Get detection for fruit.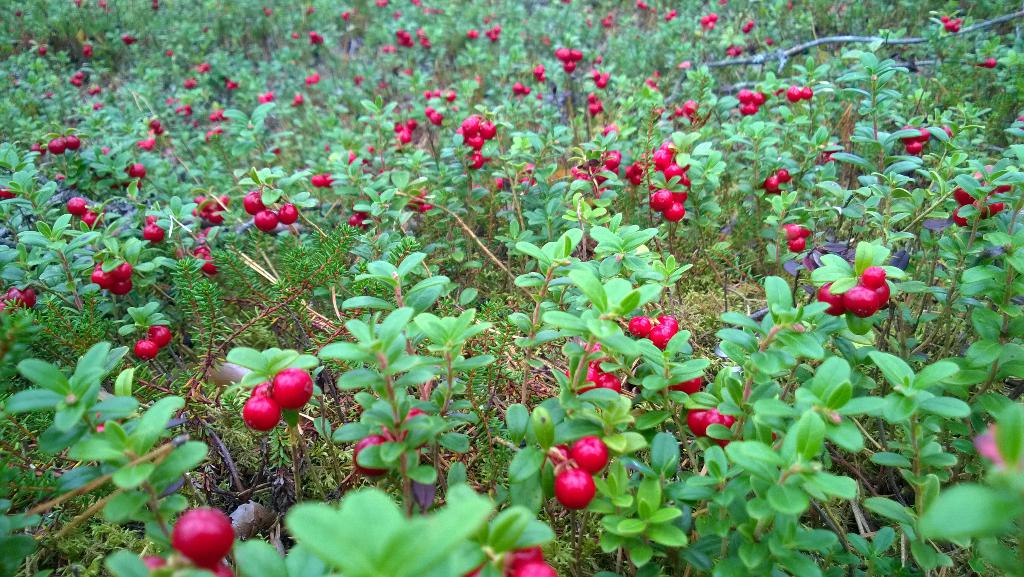
Detection: [900,126,917,142].
